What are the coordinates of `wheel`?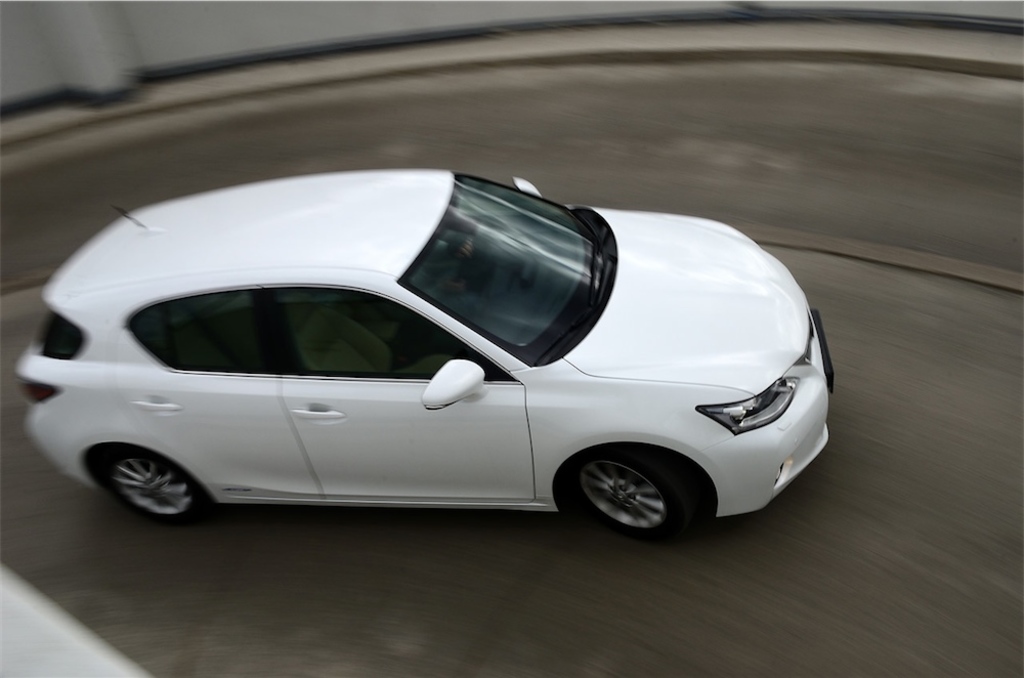
bbox(82, 444, 199, 516).
